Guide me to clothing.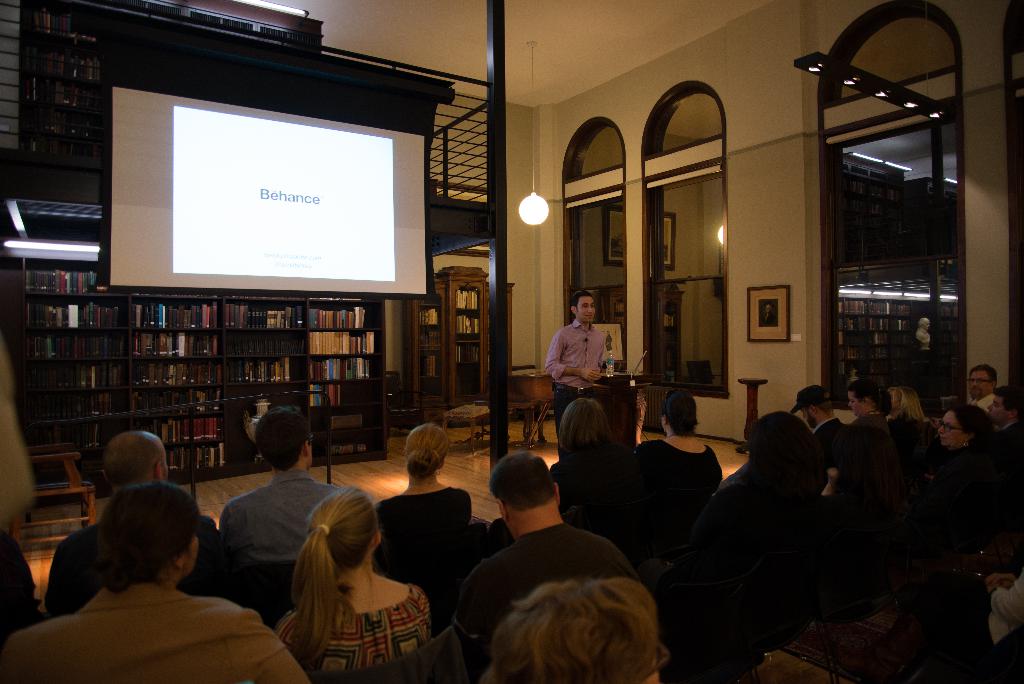
Guidance: [left=36, top=555, right=272, bottom=681].
